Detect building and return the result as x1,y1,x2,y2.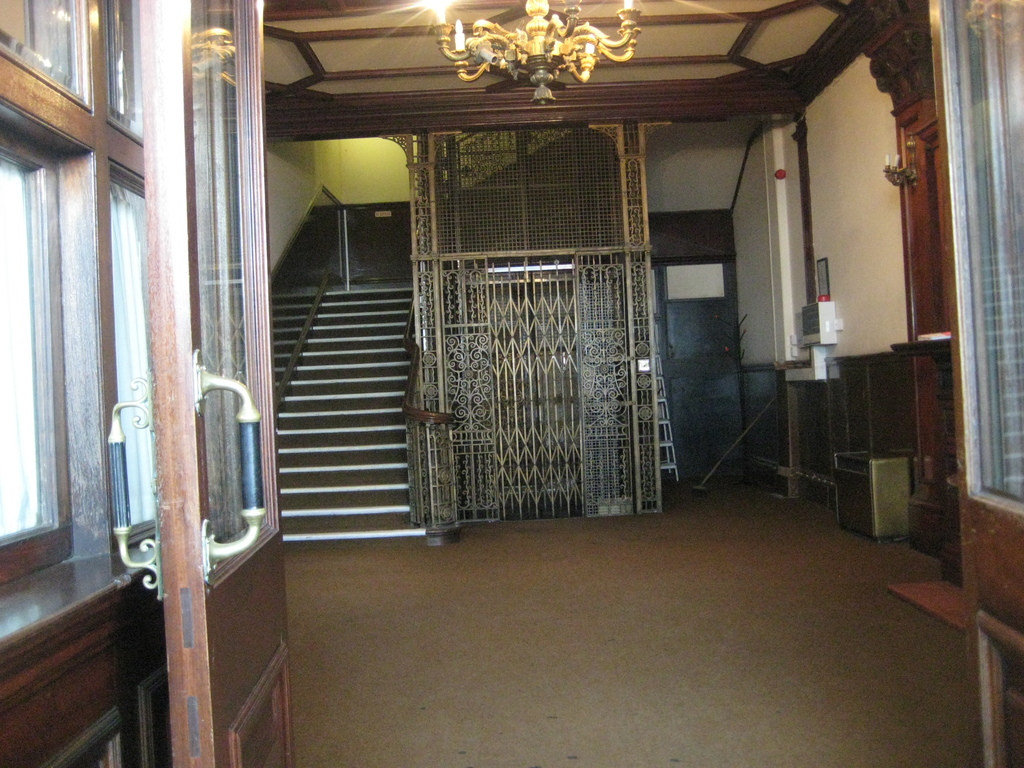
0,0,1023,767.
